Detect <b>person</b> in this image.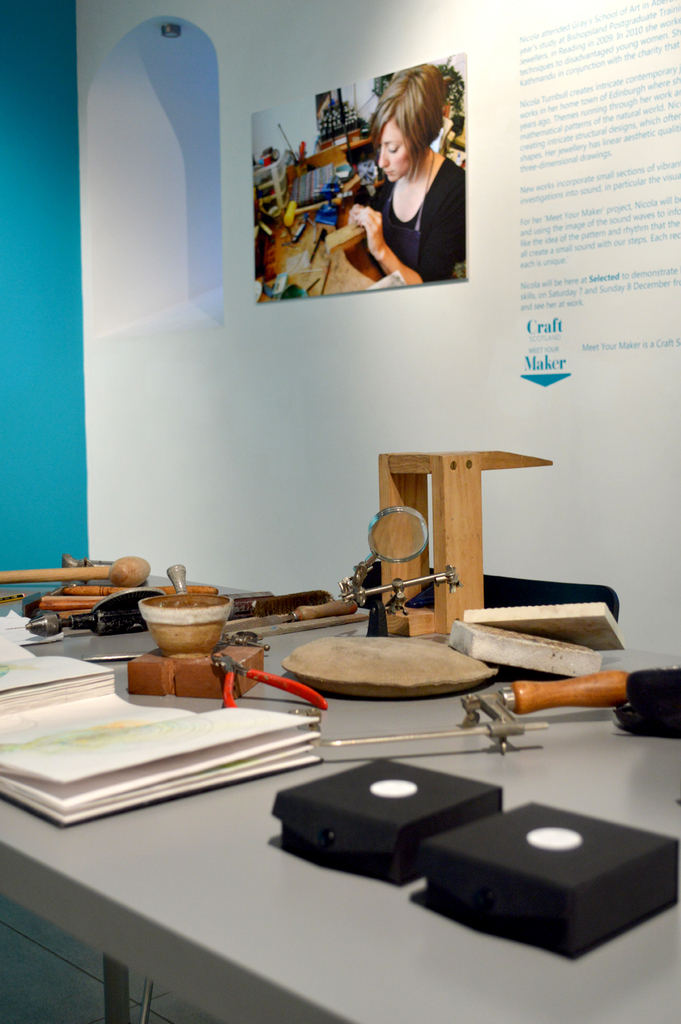
Detection: crop(327, 77, 463, 308).
